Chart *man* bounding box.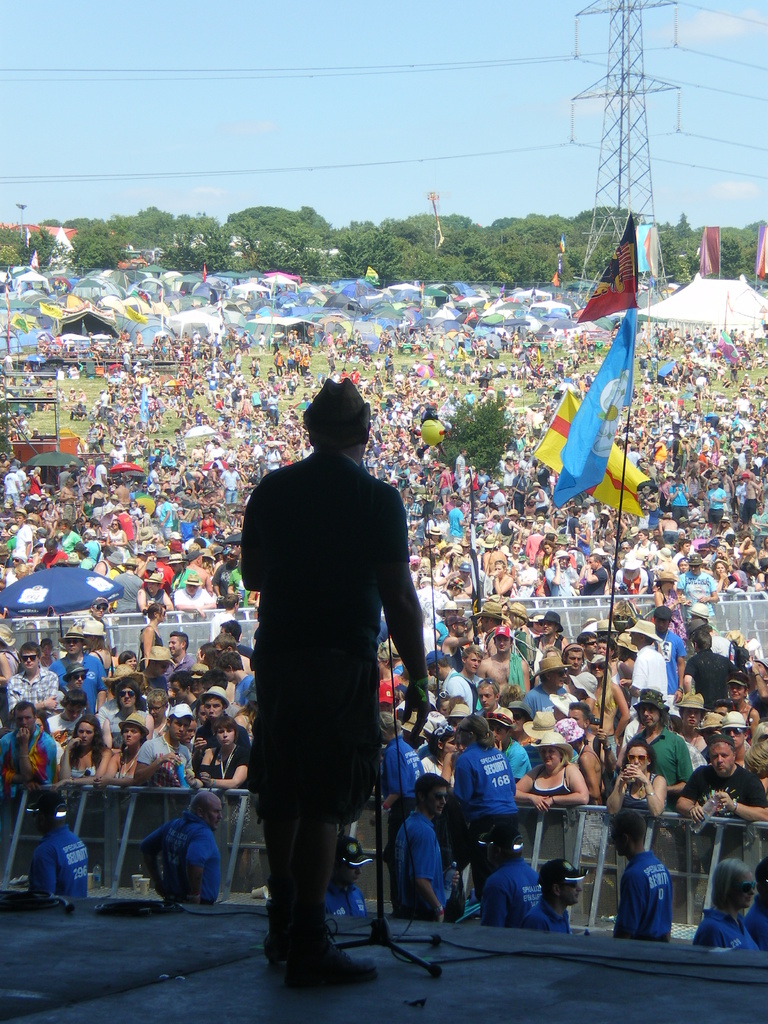
Charted: Rect(520, 862, 587, 939).
